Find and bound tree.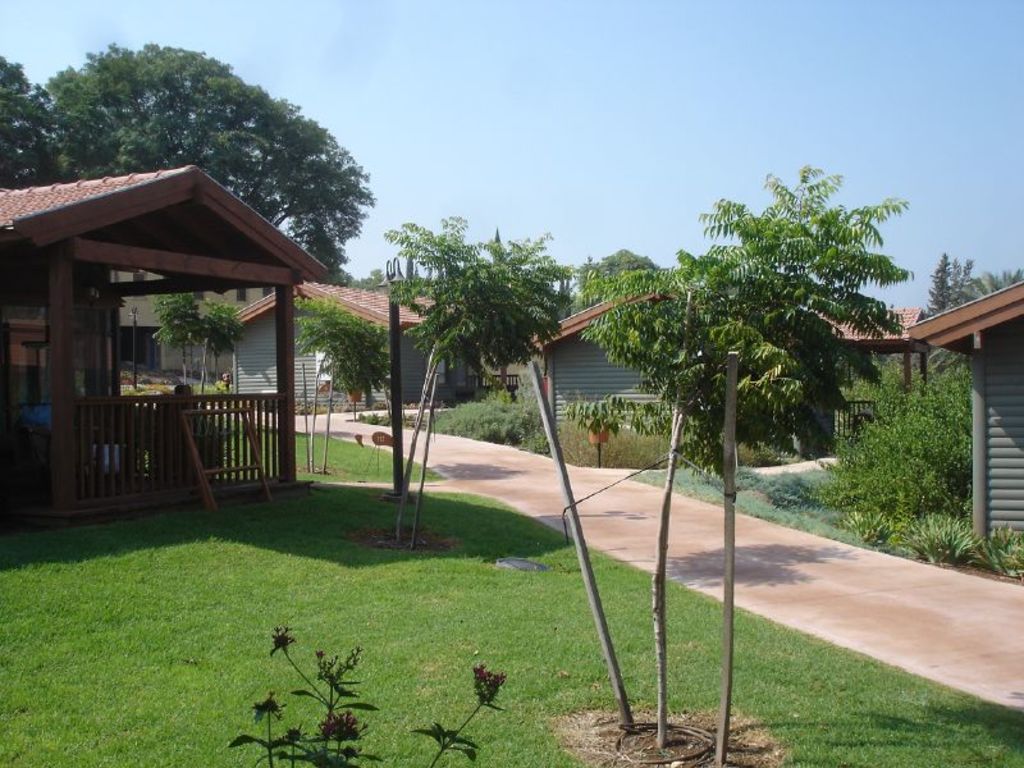
Bound: [left=384, top=200, right=588, bottom=543].
